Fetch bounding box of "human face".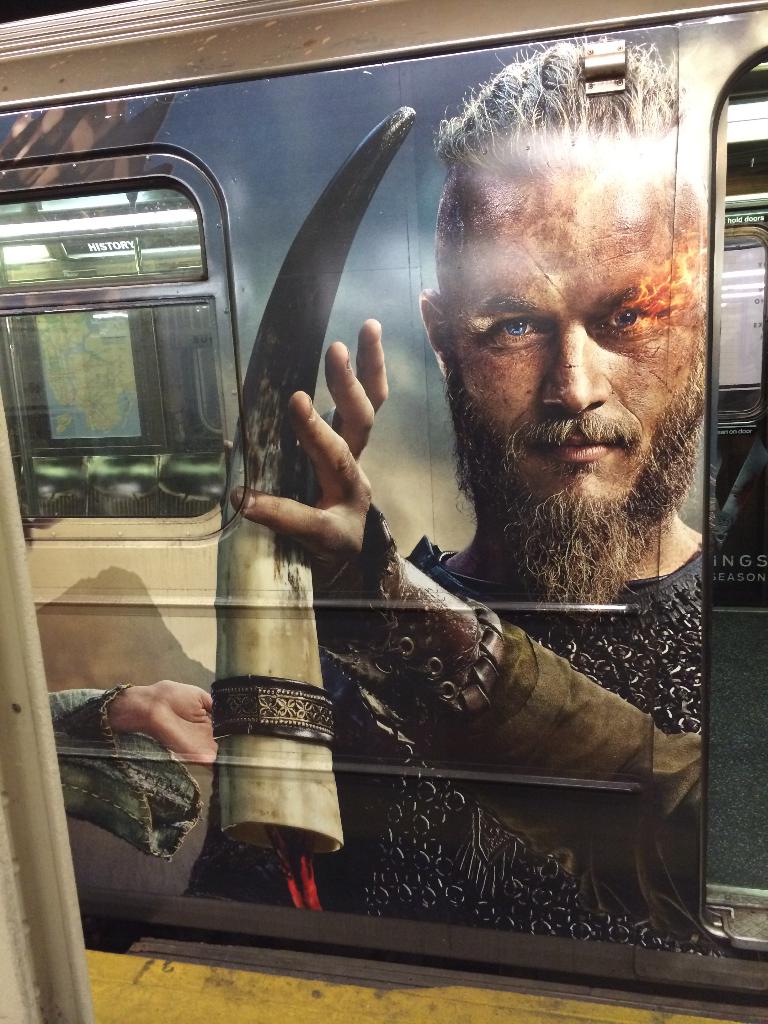
Bbox: 441 142 712 559.
